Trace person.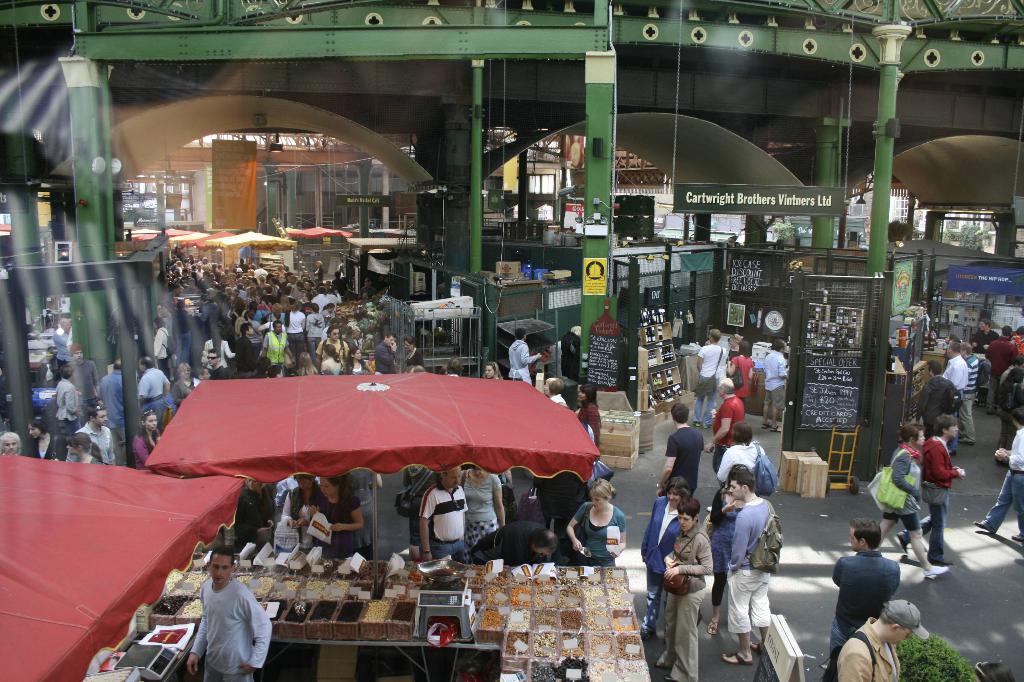
Traced to [826, 521, 897, 679].
